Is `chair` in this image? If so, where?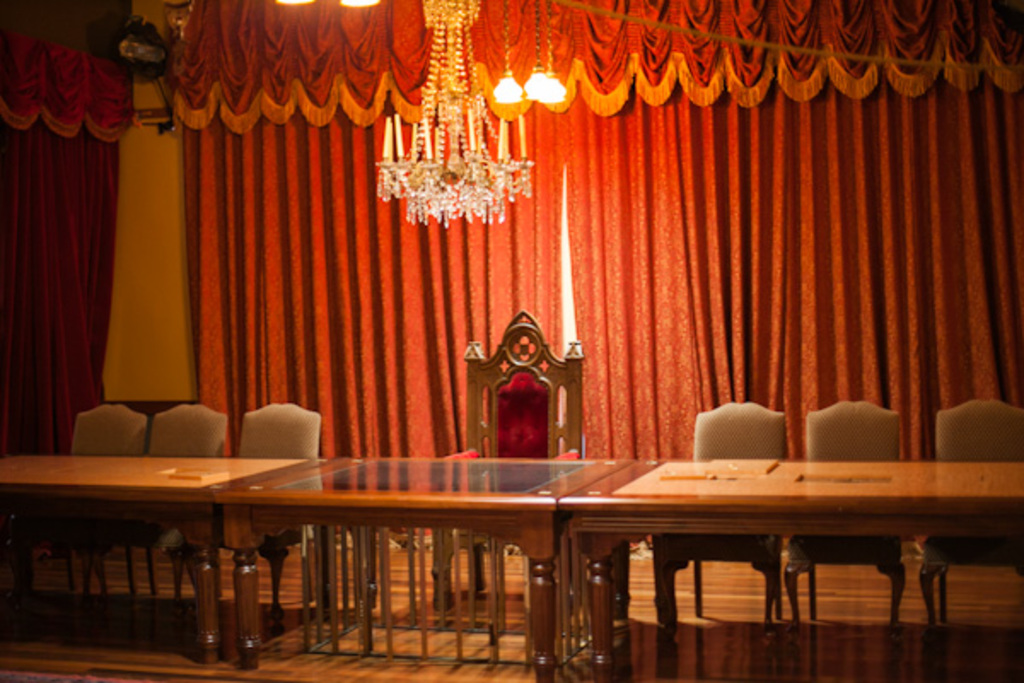
Yes, at [785,398,908,632].
